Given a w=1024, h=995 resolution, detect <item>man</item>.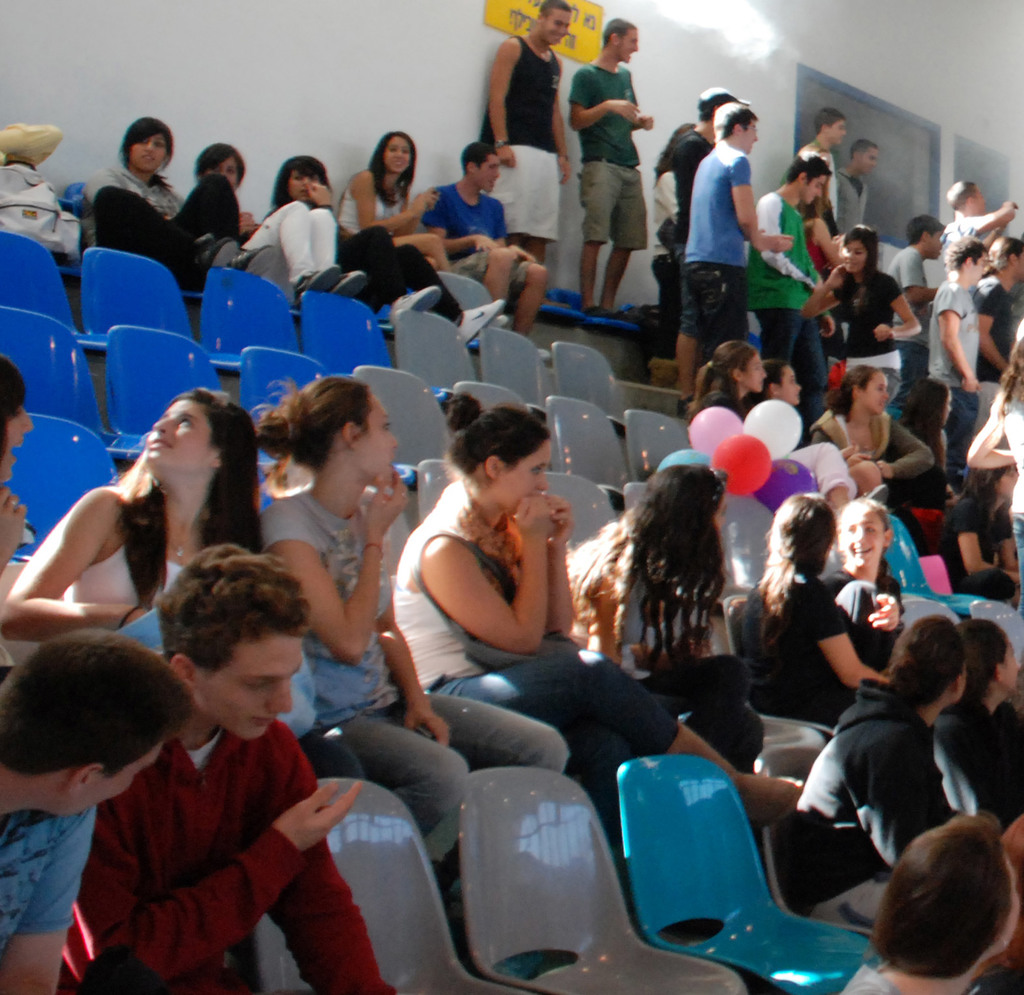
(746,148,840,440).
